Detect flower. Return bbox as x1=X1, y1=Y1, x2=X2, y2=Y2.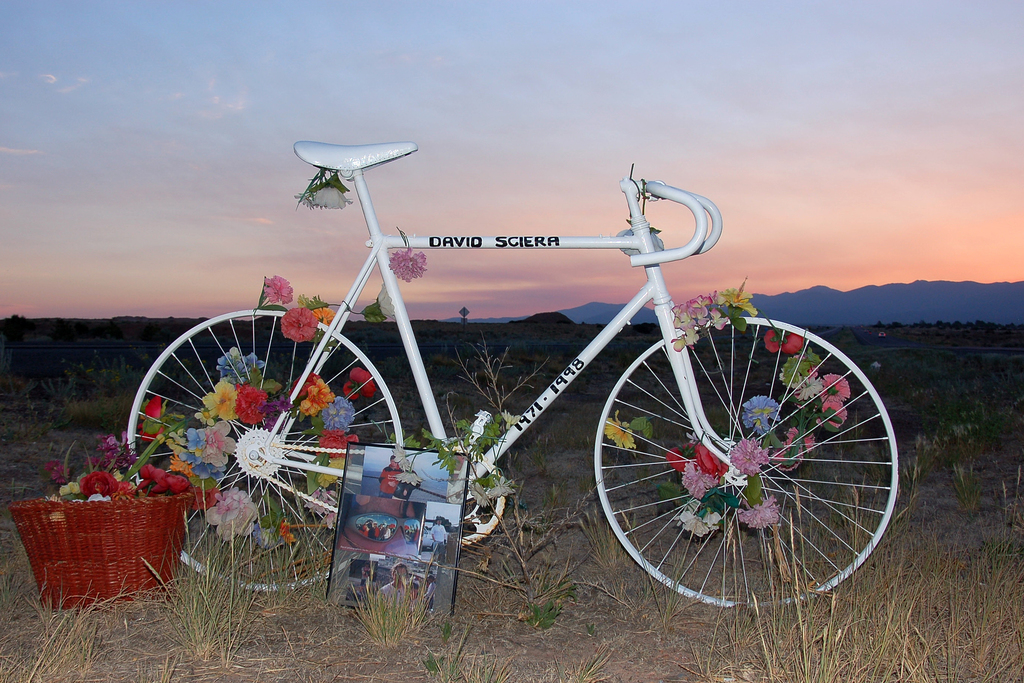
x1=468, y1=481, x2=490, y2=505.
